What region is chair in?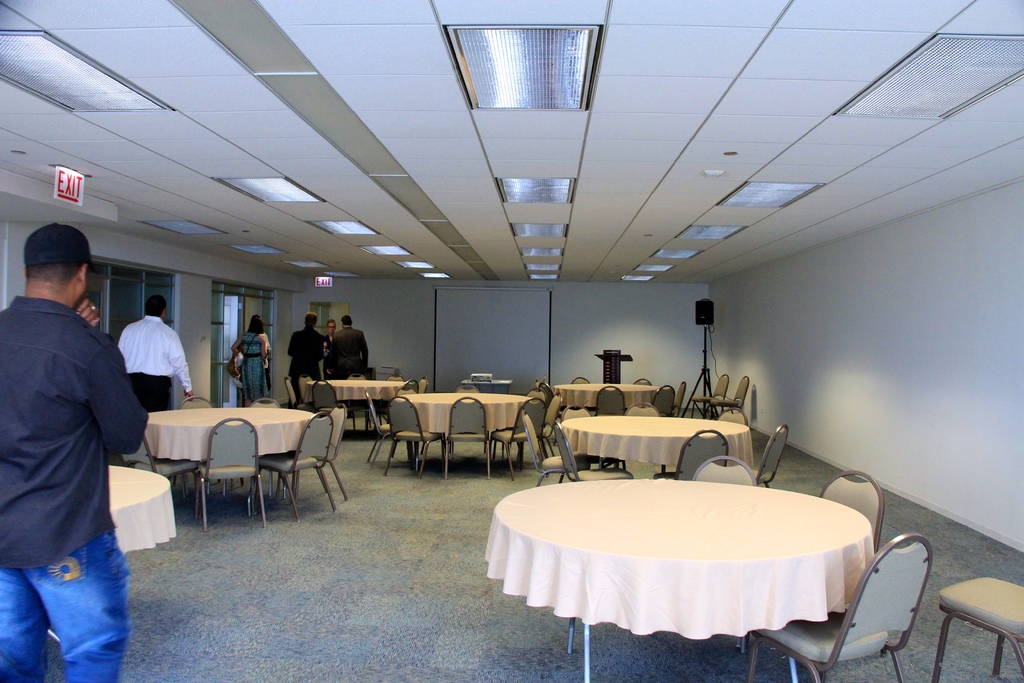
region(488, 396, 542, 480).
